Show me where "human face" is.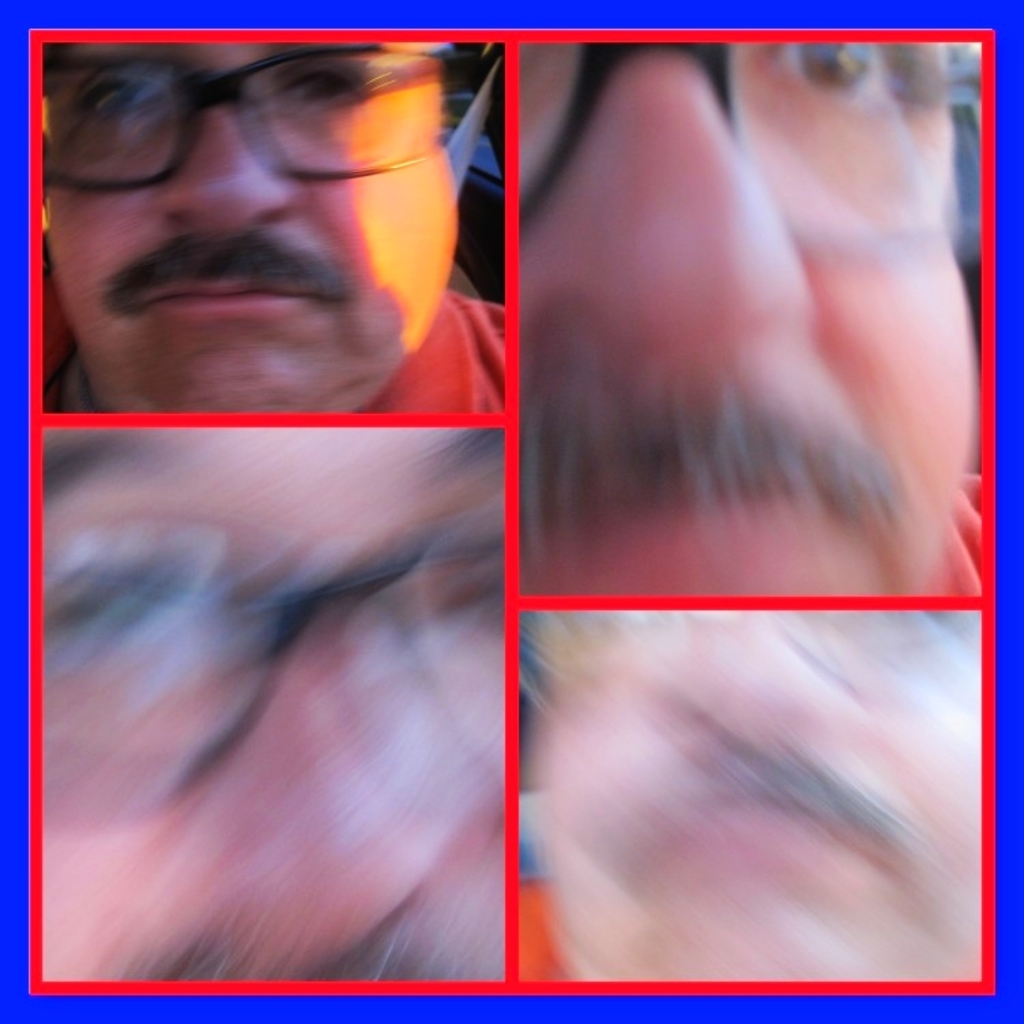
"human face" is at <region>519, 42, 980, 593</region>.
